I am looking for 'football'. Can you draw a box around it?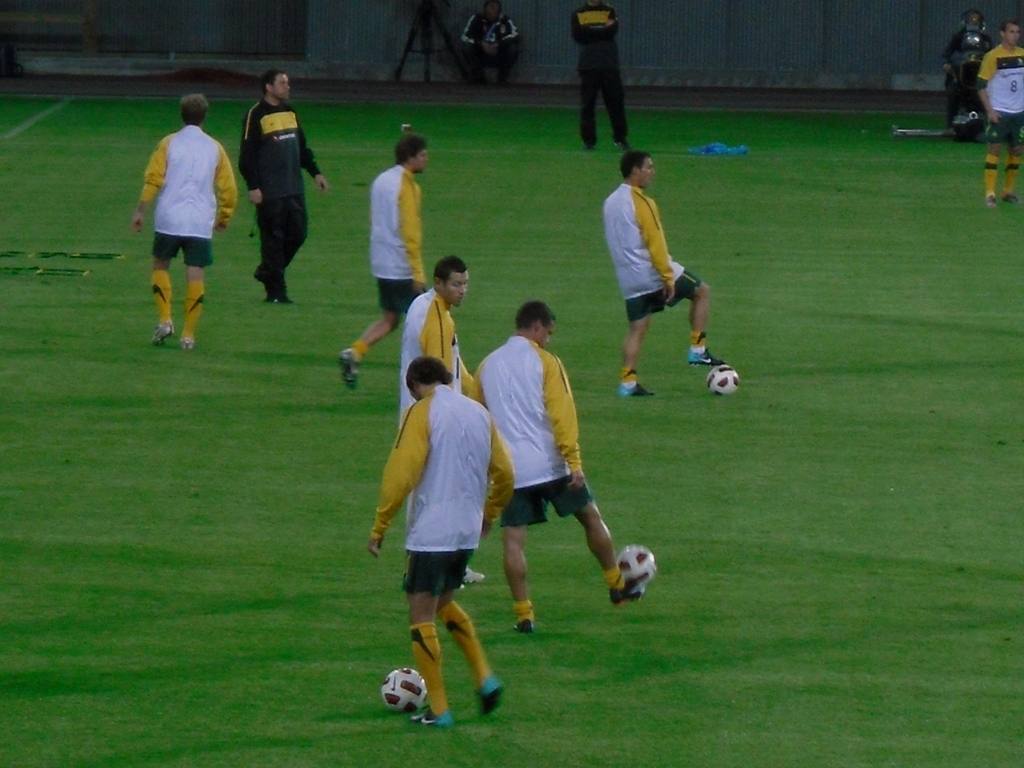
Sure, the bounding box is box(703, 362, 744, 395).
